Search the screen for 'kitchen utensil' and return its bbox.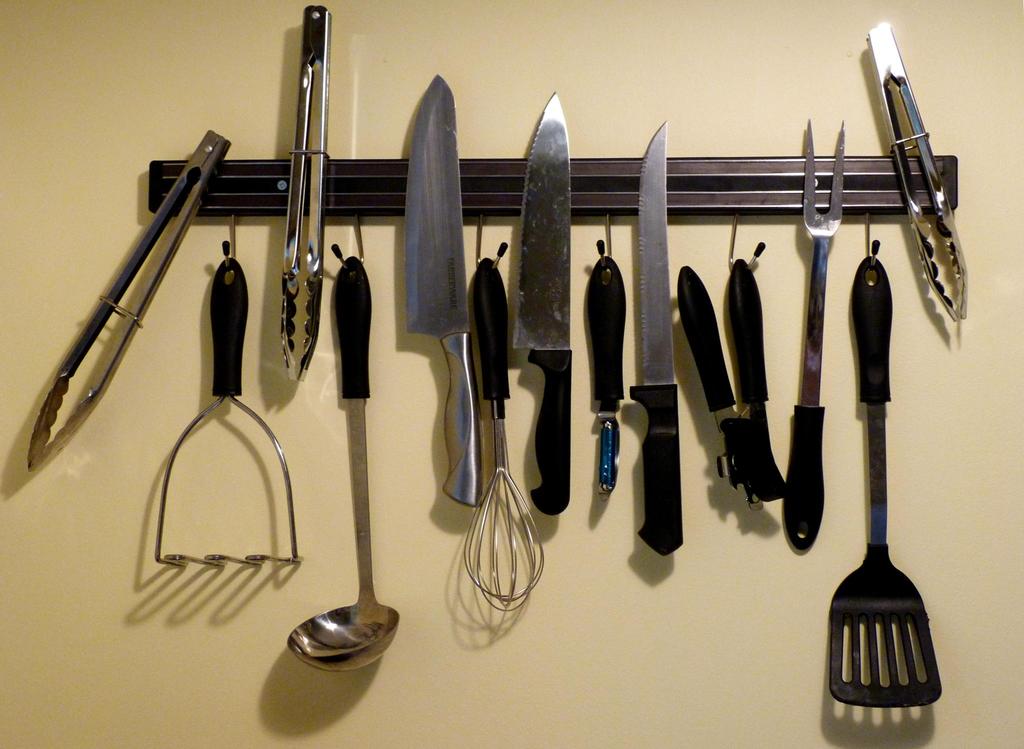
Found: [278, 3, 333, 386].
